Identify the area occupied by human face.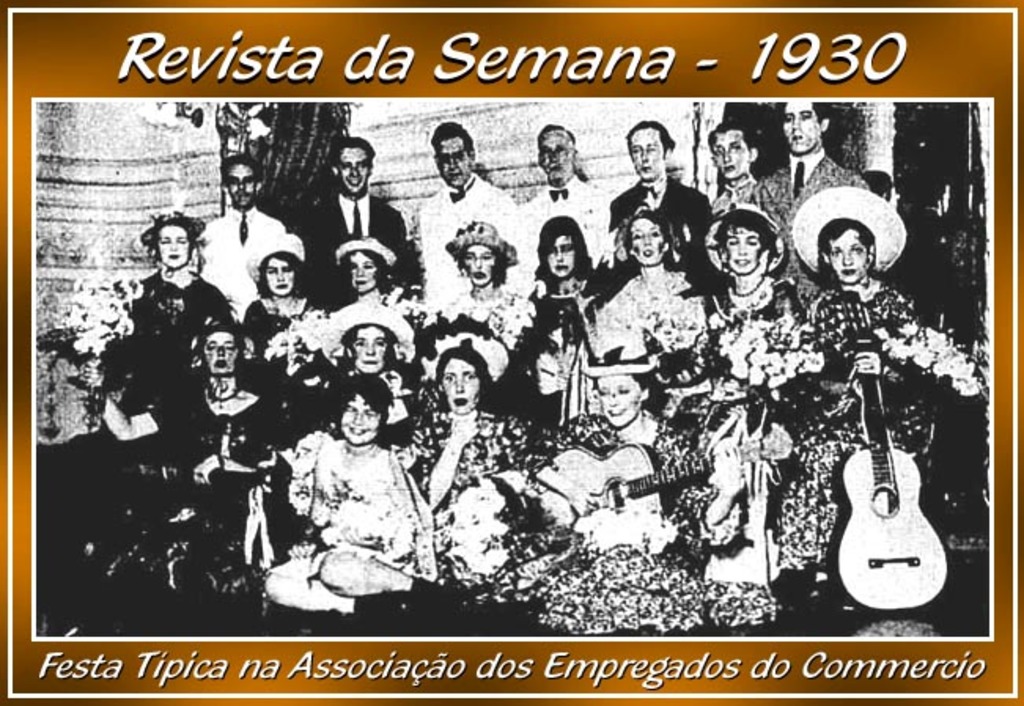
Area: (x1=785, y1=99, x2=816, y2=151).
